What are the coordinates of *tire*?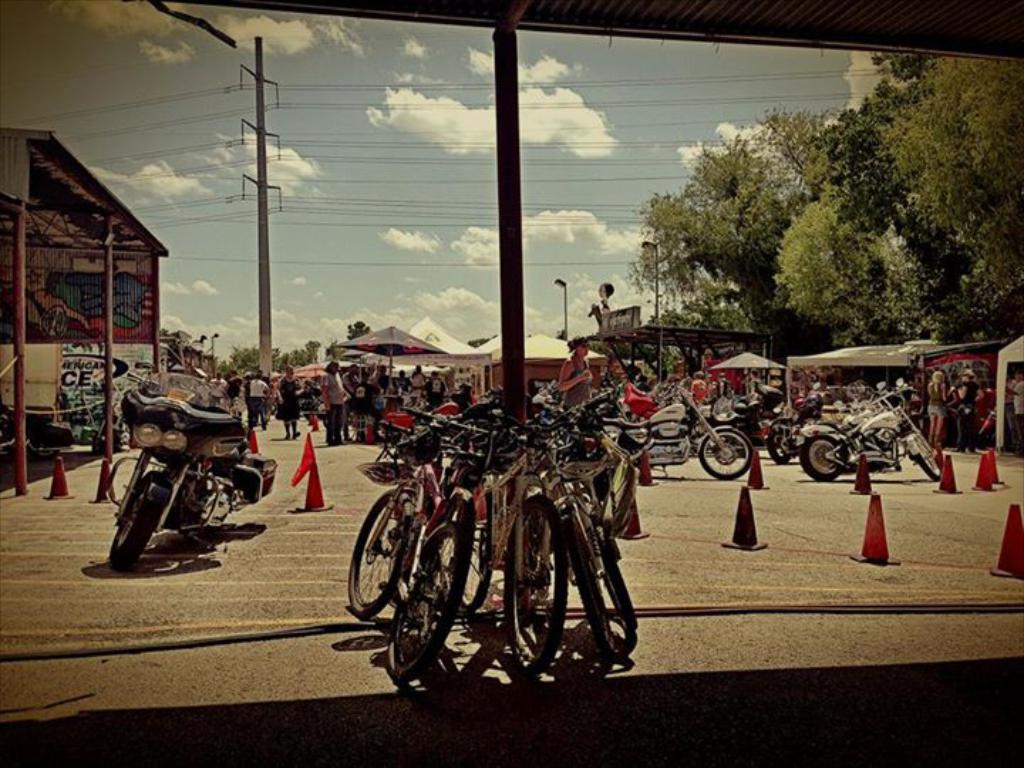
<box>347,492,407,617</box>.
